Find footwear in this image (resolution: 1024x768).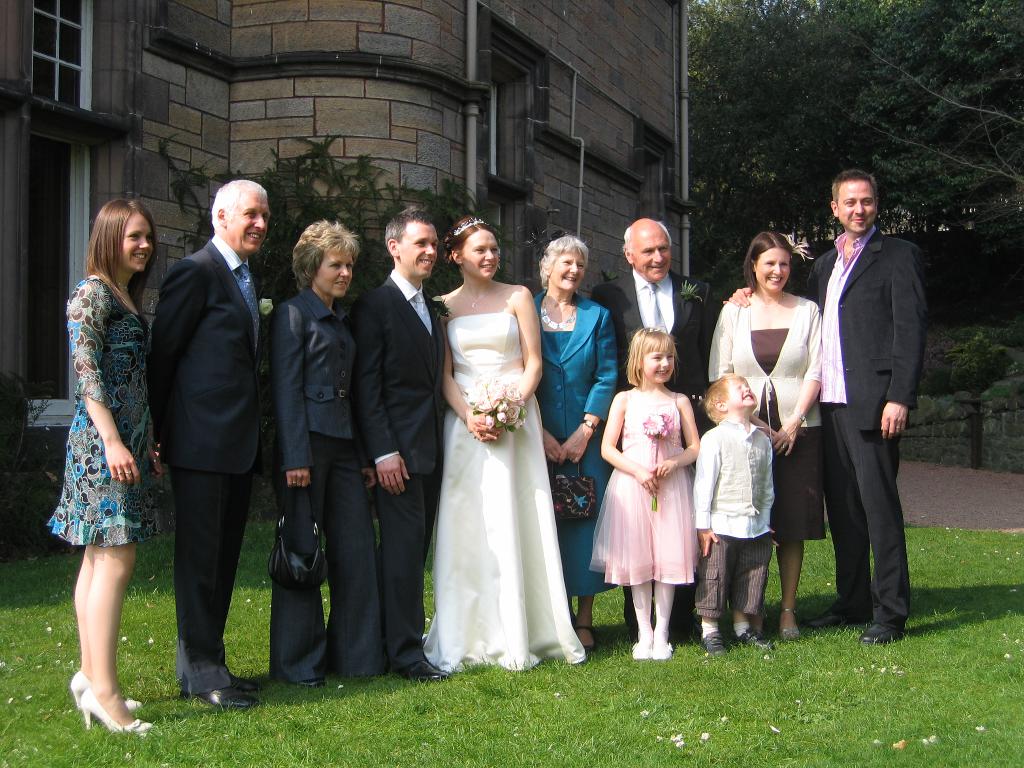
732 626 774 650.
